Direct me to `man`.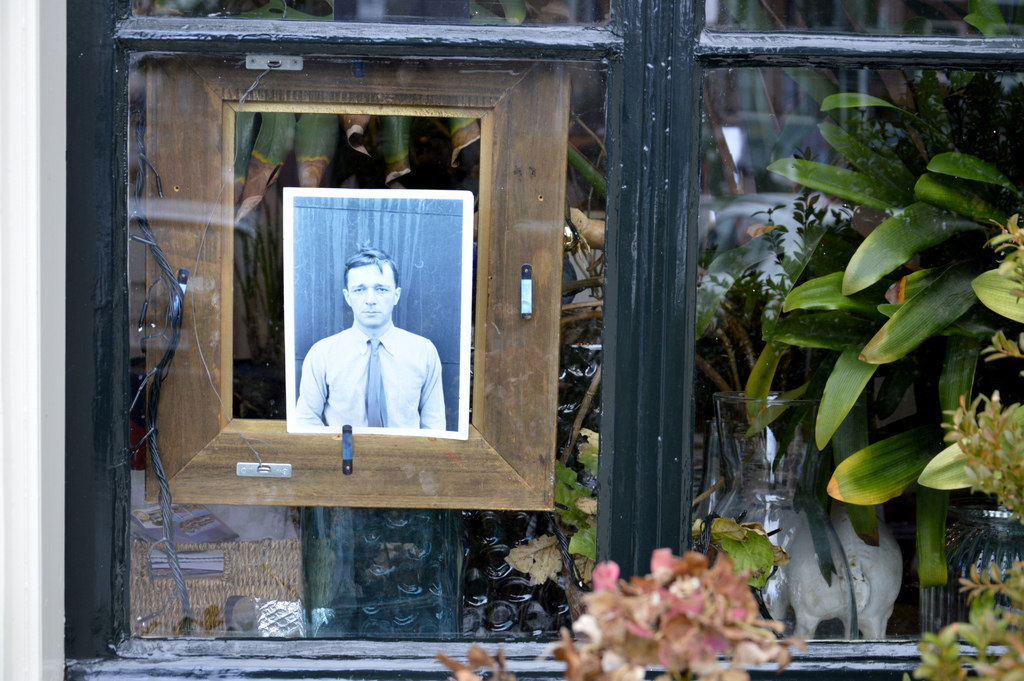
Direction: pyautogui.locateOnScreen(288, 250, 447, 450).
